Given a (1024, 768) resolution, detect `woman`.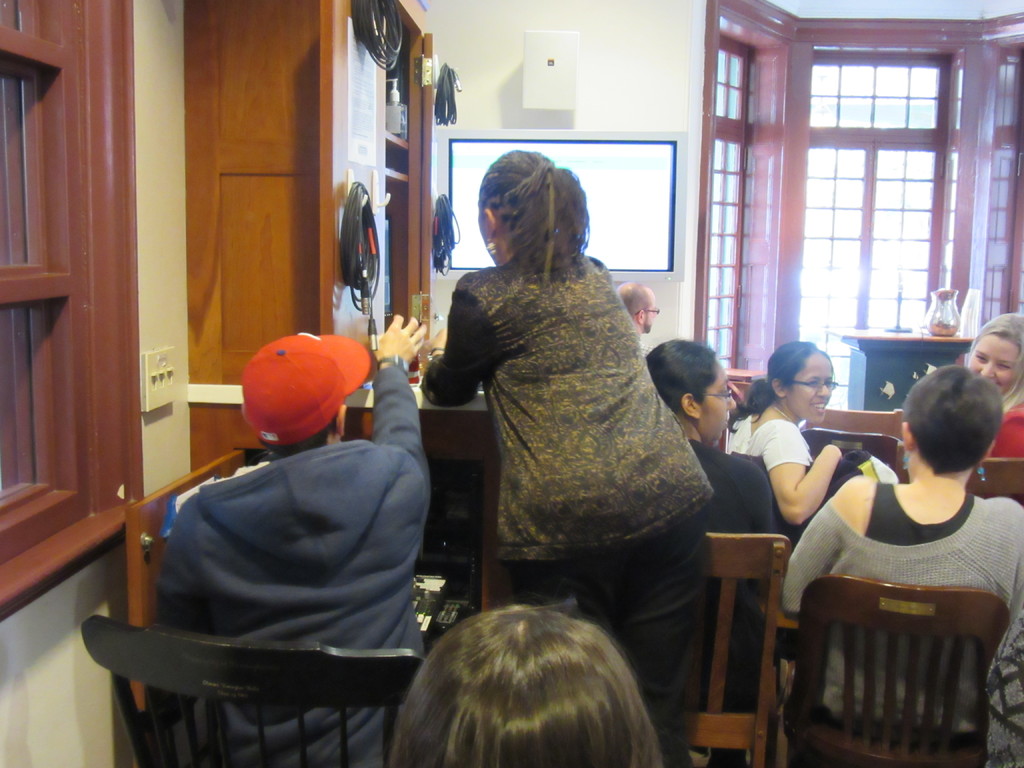
region(779, 360, 1023, 767).
